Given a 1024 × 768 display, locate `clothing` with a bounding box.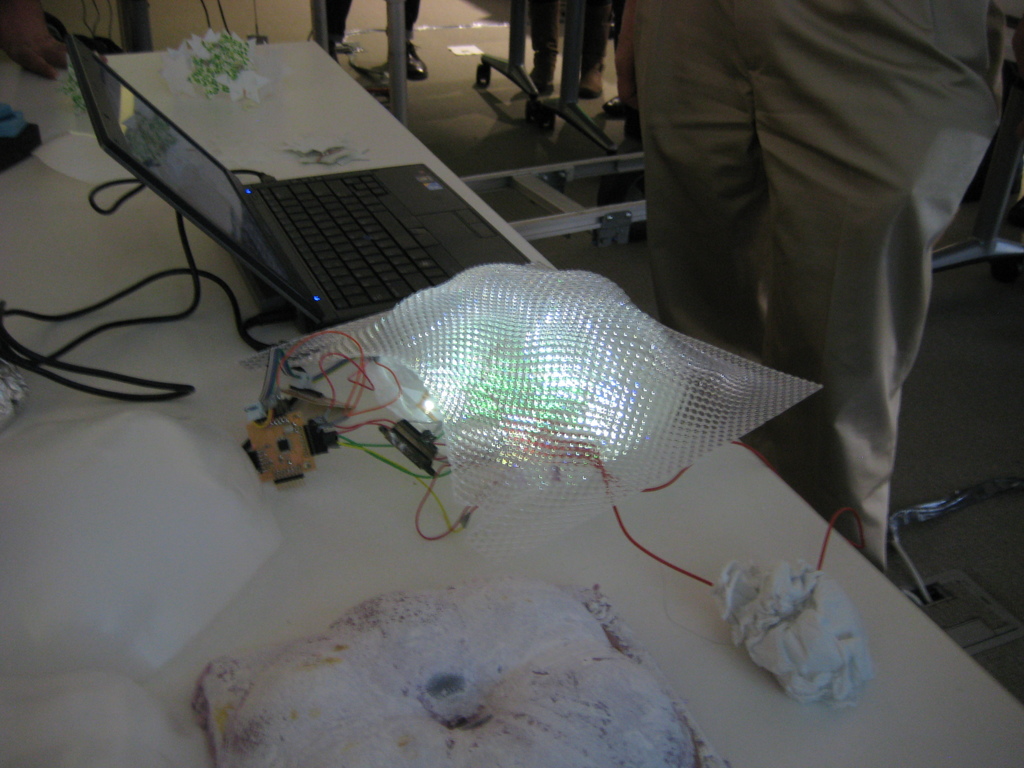
Located: 527/0/612/76.
